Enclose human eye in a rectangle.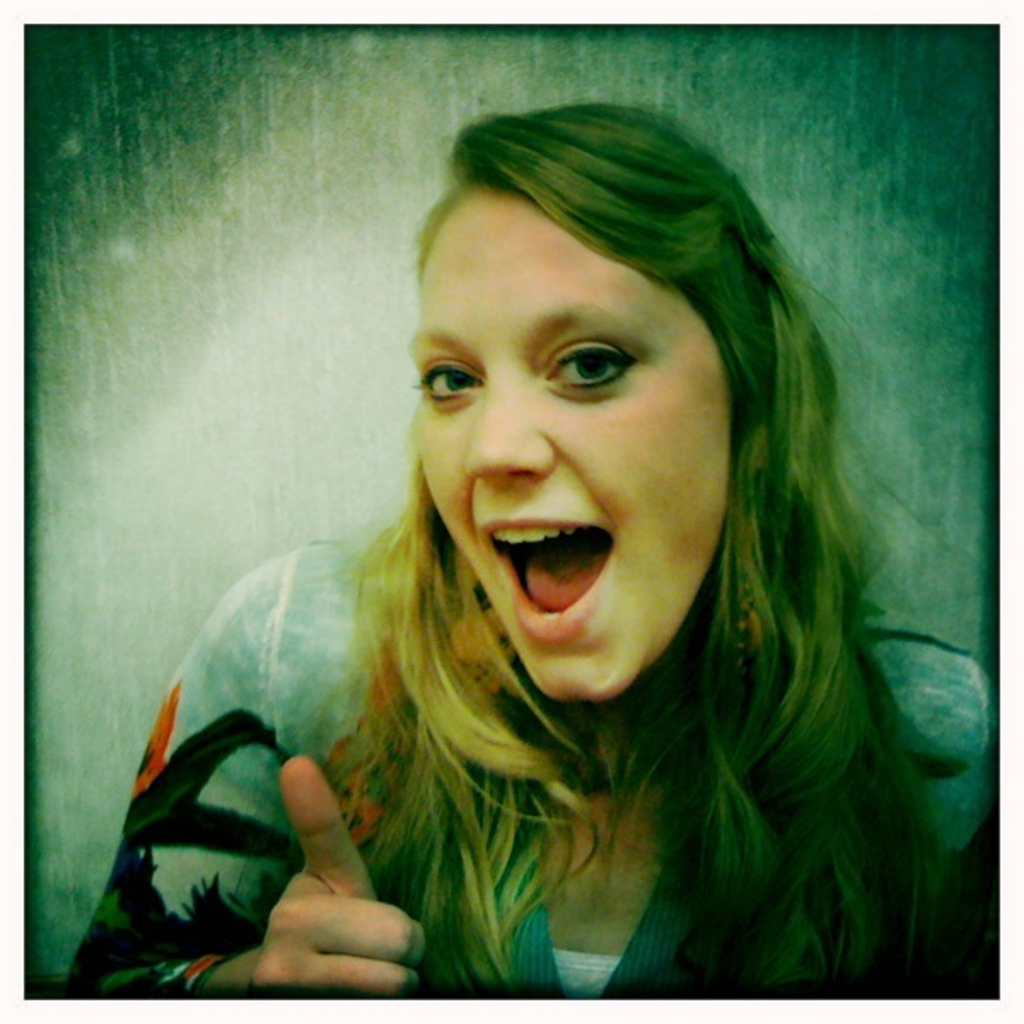
left=401, top=345, right=497, bottom=404.
